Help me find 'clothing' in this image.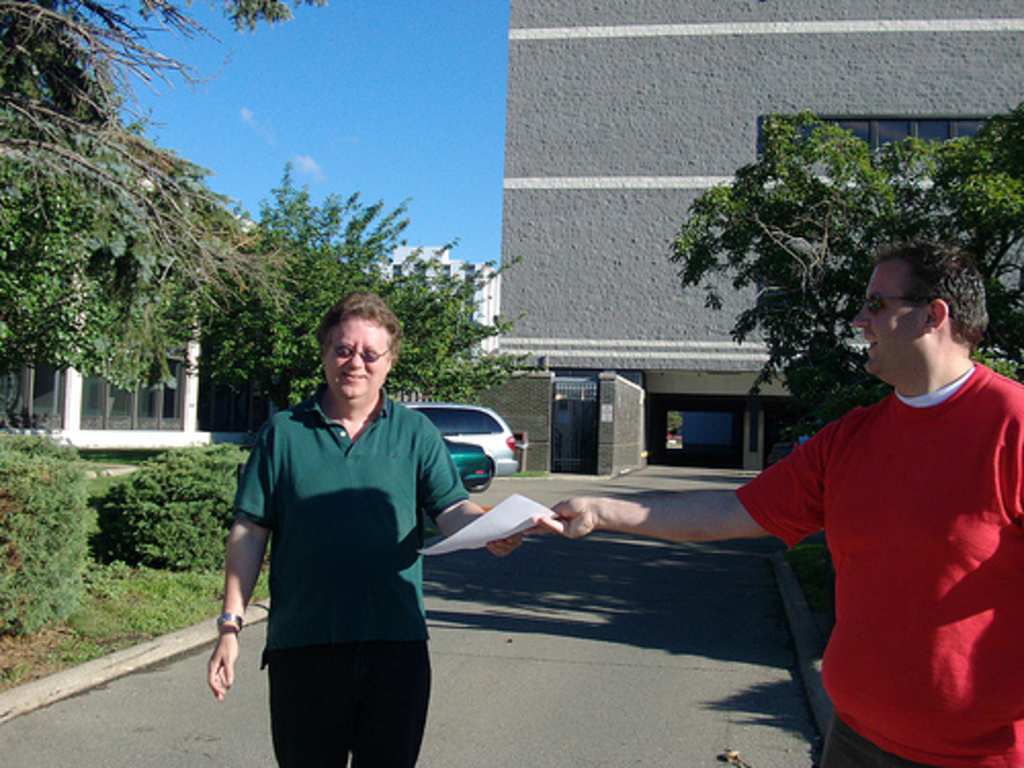
Found it: [left=733, top=362, right=1022, bottom=766].
